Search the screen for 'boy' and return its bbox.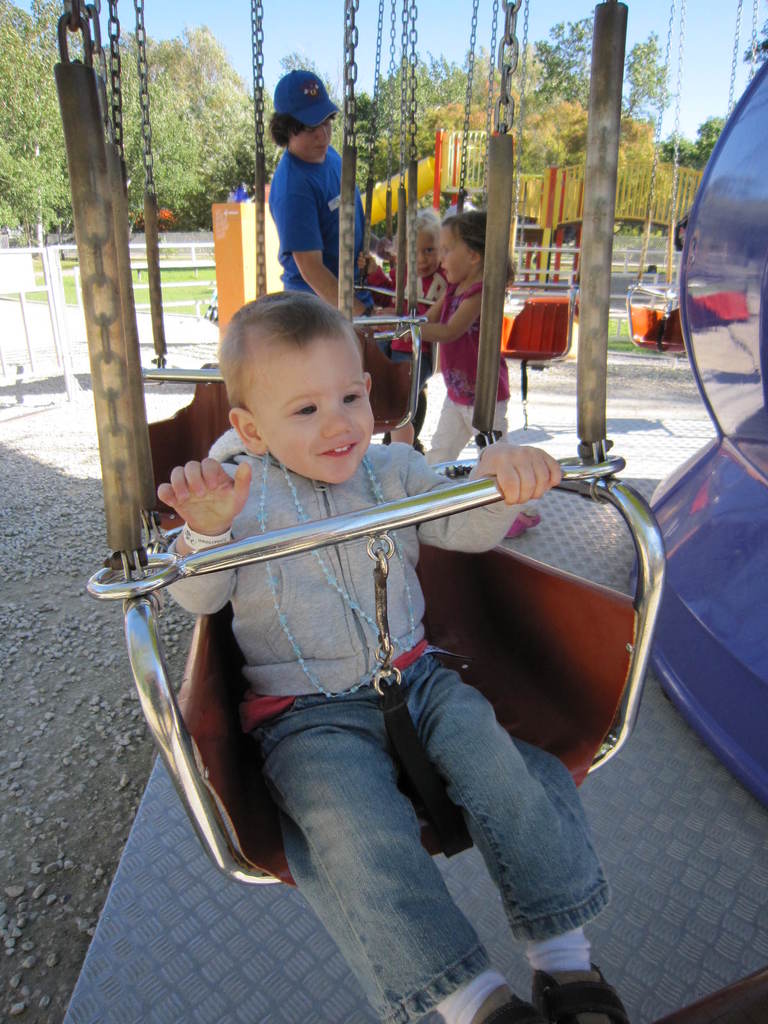
Found: (110, 266, 621, 985).
